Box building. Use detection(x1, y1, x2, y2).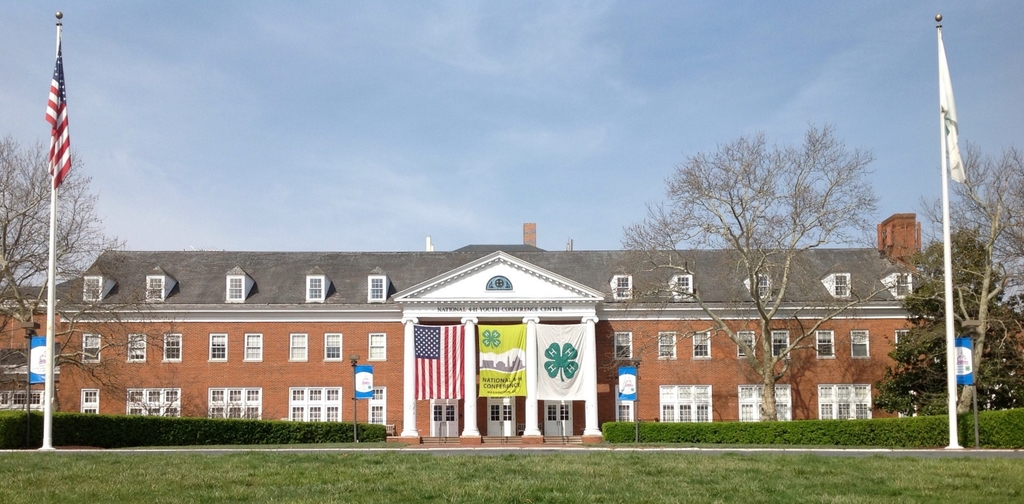
detection(0, 214, 1023, 450).
